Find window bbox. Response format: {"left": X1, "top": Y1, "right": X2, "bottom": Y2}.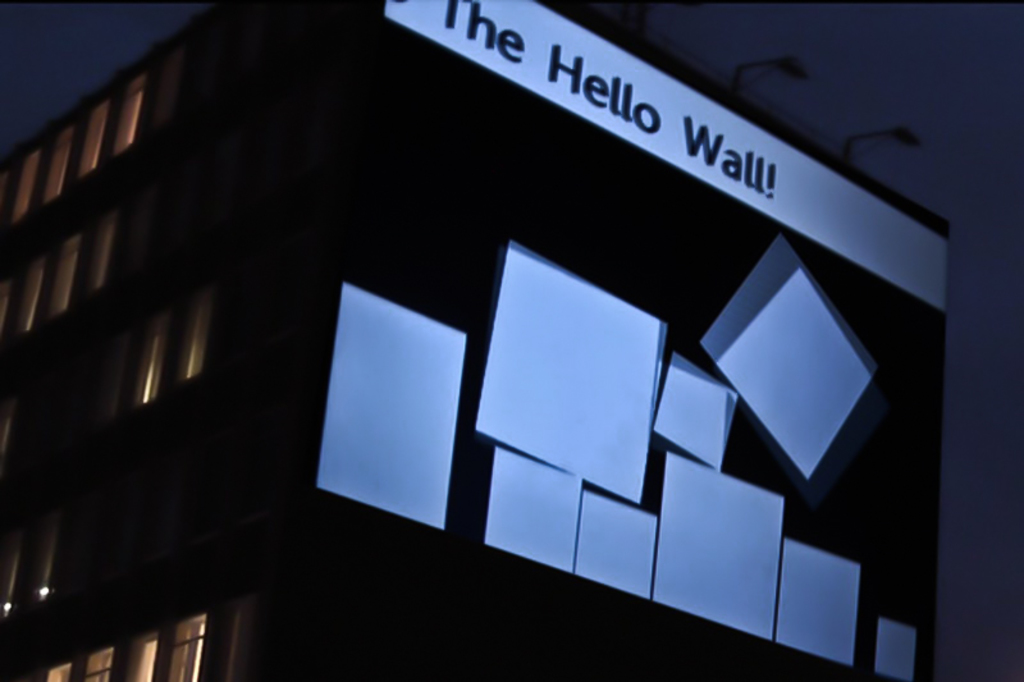
{"left": 115, "top": 74, "right": 147, "bottom": 152}.
